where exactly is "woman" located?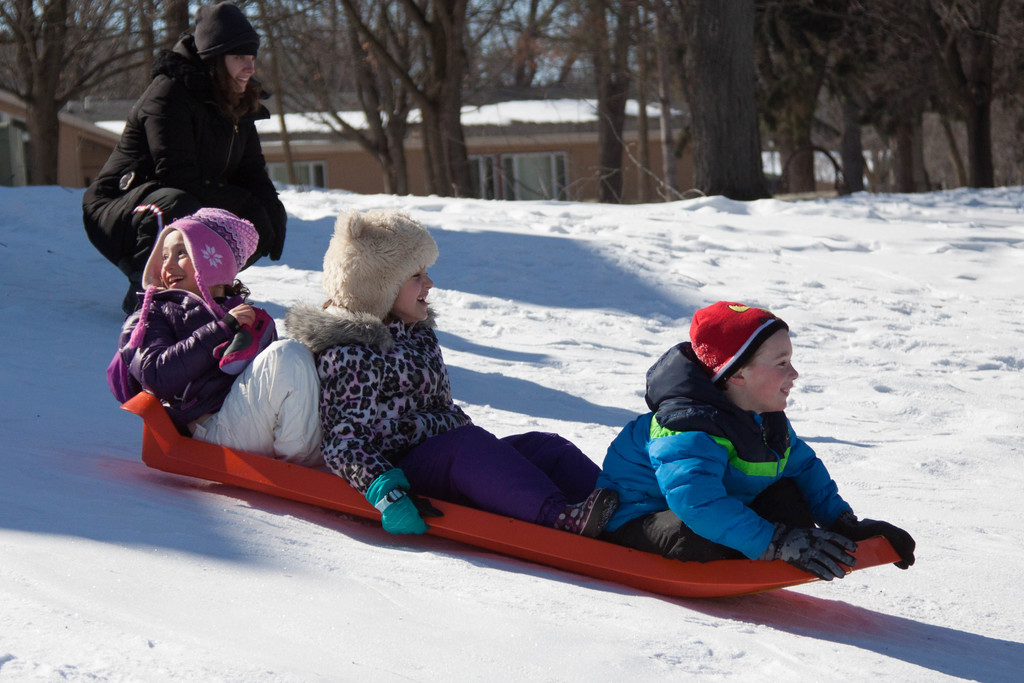
Its bounding box is select_region(599, 300, 909, 586).
